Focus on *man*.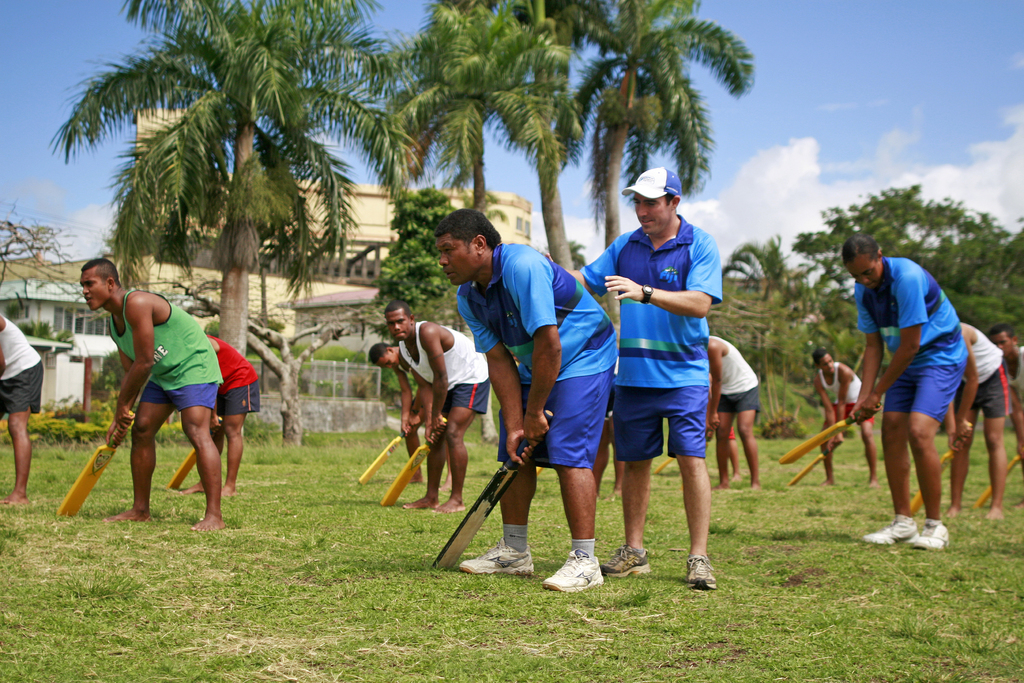
Focused at 705, 331, 762, 498.
